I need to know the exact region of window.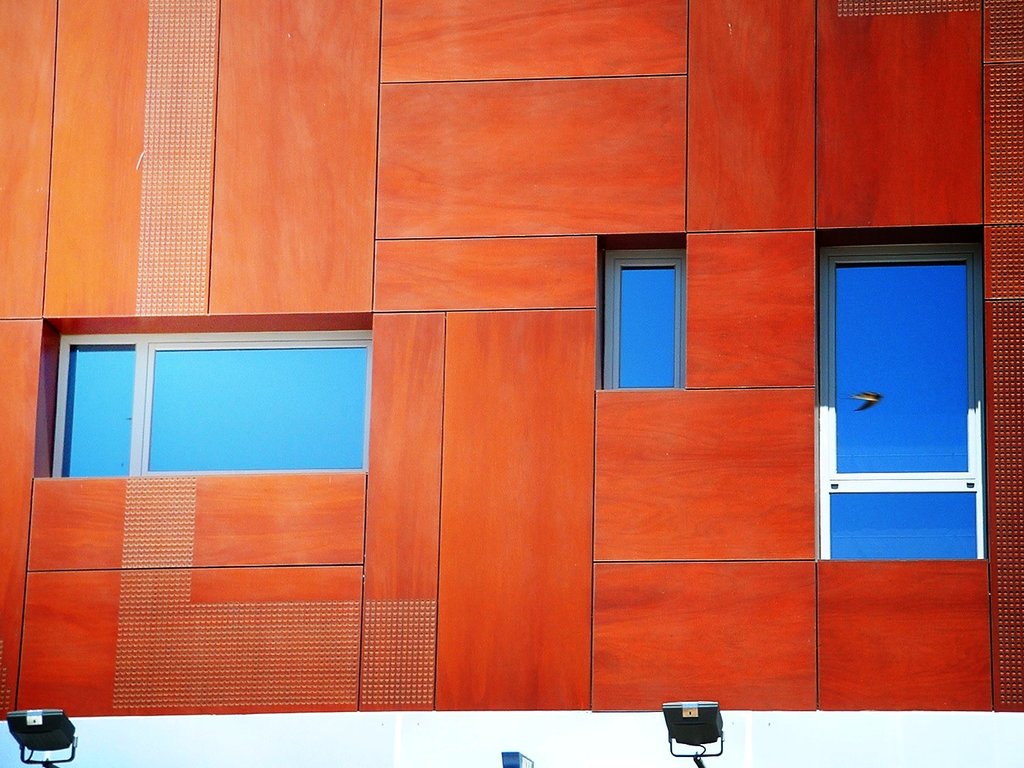
Region: 51 334 378 481.
